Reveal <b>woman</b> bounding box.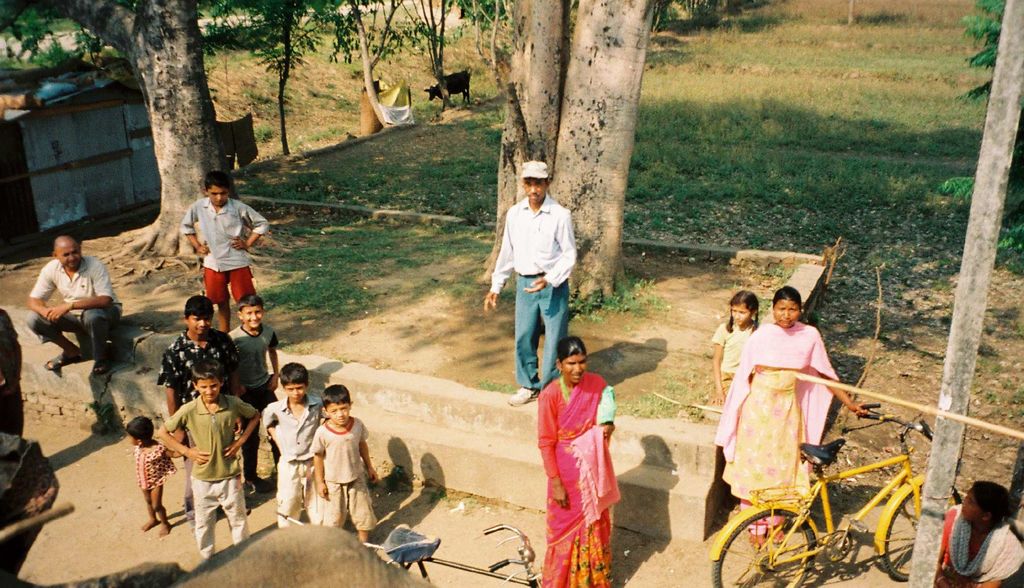
Revealed: pyautogui.locateOnScreen(536, 336, 621, 587).
